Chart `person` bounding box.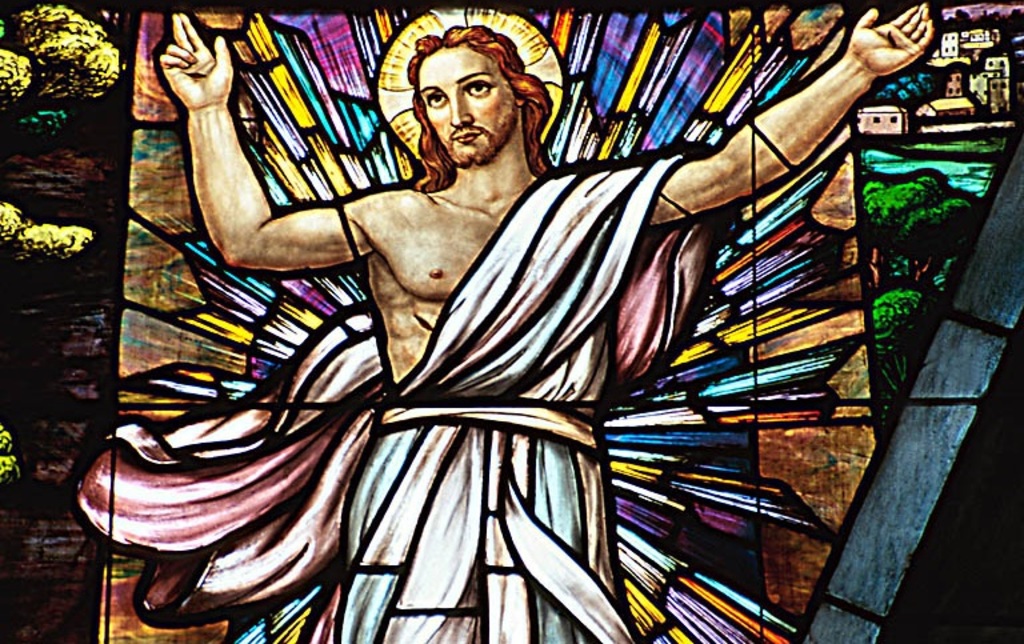
Charted: bbox=(116, 39, 889, 625).
